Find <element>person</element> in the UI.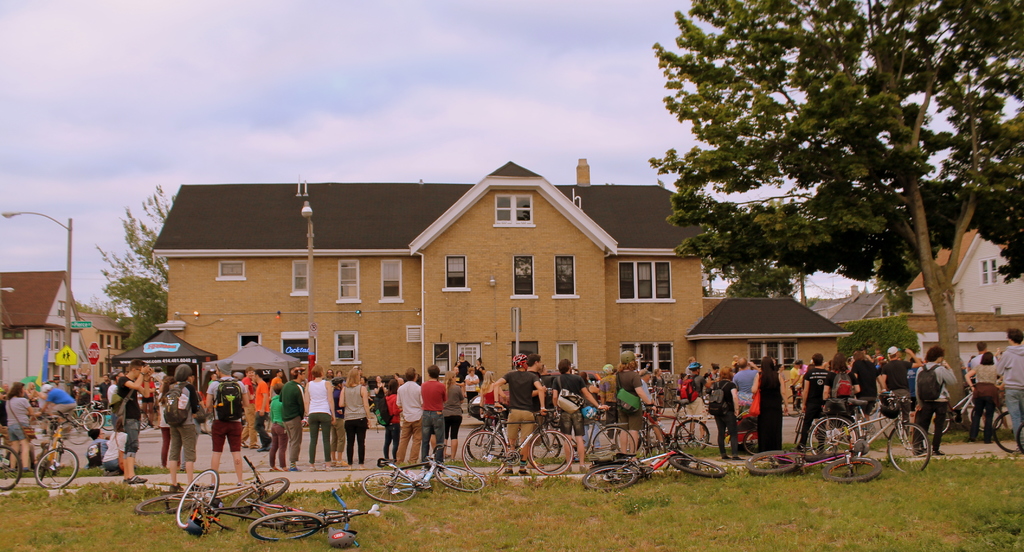
UI element at left=378, top=372, right=402, bottom=467.
